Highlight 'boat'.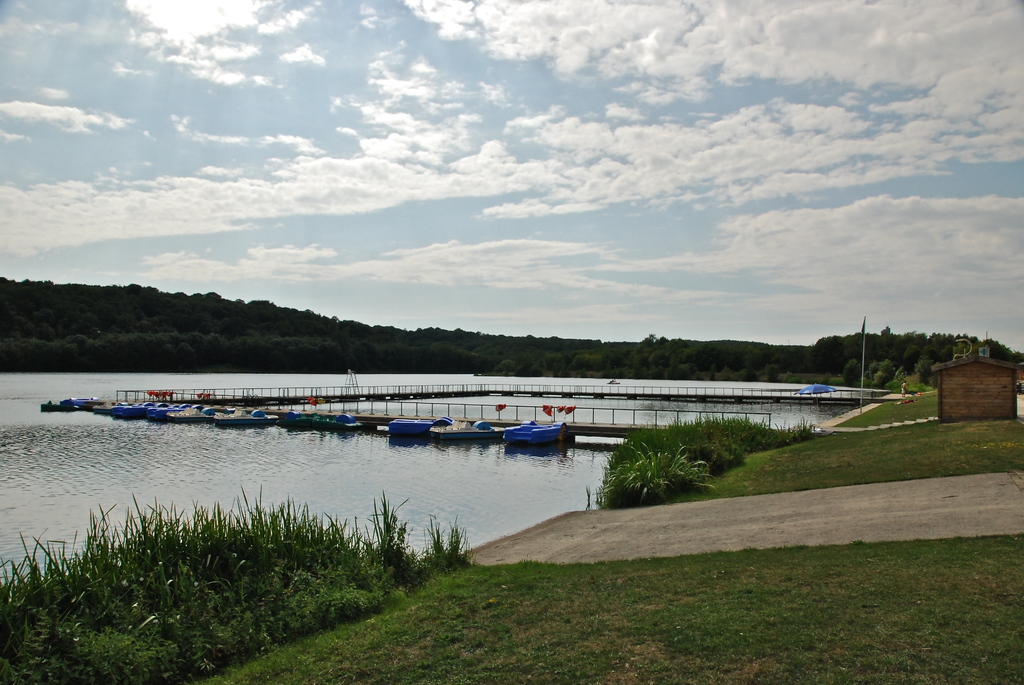
Highlighted region: l=389, t=414, r=455, b=439.
